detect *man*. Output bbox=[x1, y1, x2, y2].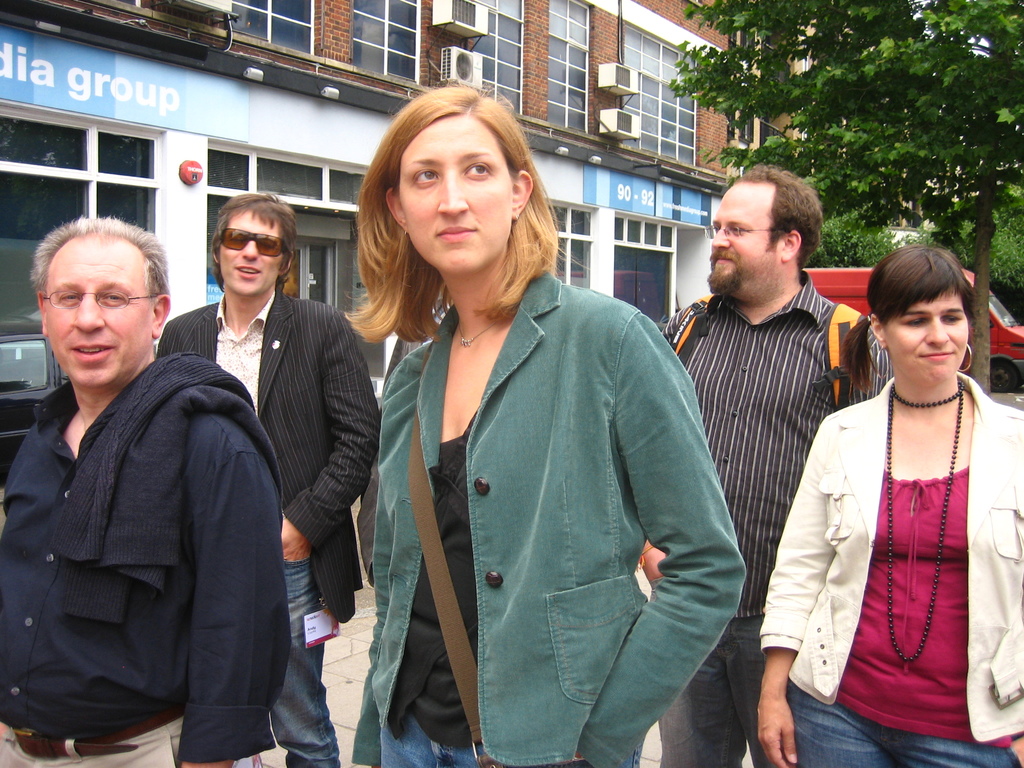
bbox=[157, 191, 378, 765].
